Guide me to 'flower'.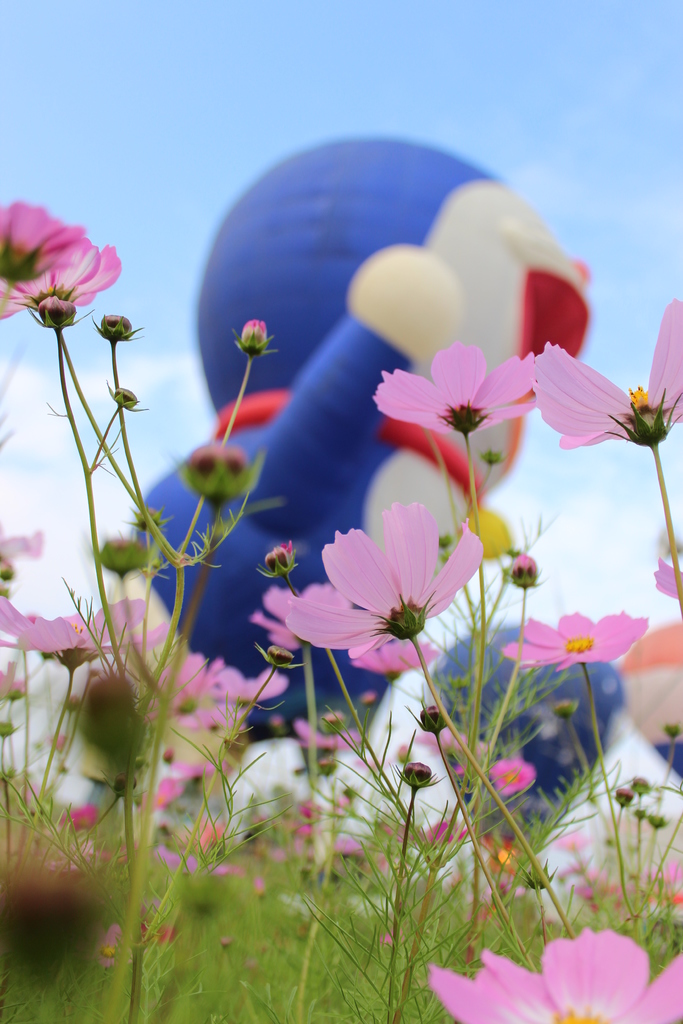
Guidance: [left=64, top=800, right=97, bottom=828].
